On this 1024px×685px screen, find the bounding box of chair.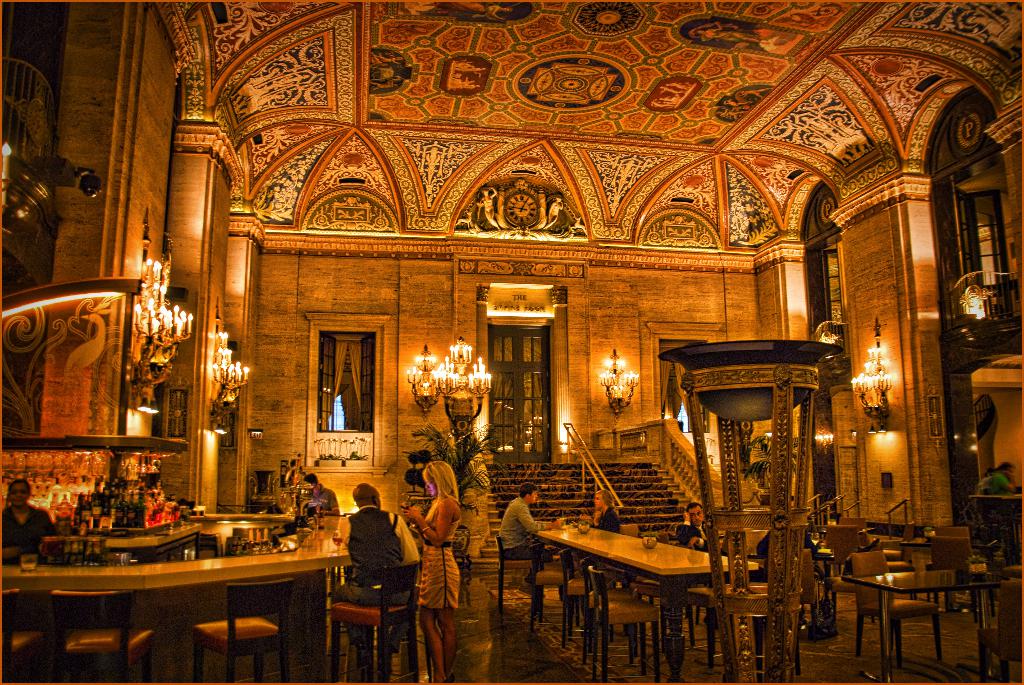
Bounding box: {"left": 842, "top": 517, "right": 870, "bottom": 552}.
